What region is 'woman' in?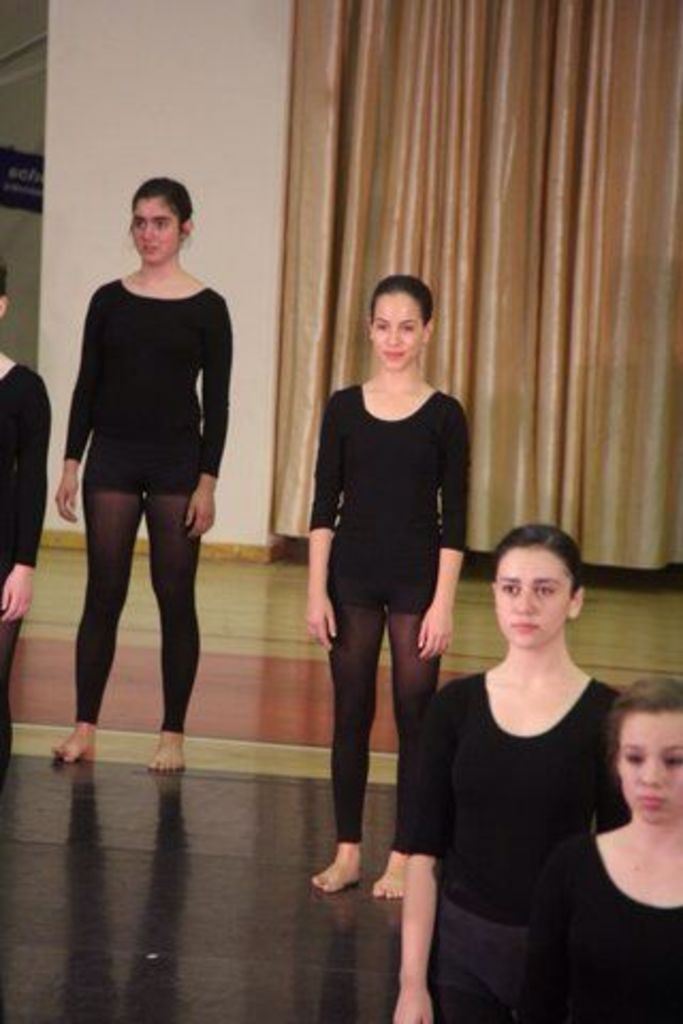
{"x1": 412, "y1": 503, "x2": 642, "y2": 1023}.
